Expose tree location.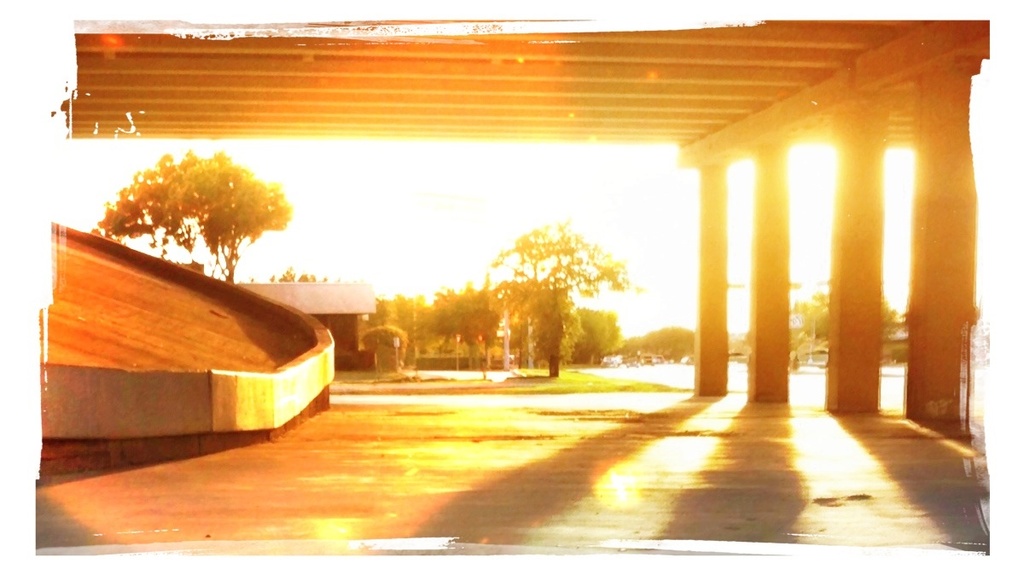
Exposed at [x1=369, y1=297, x2=429, y2=354].
